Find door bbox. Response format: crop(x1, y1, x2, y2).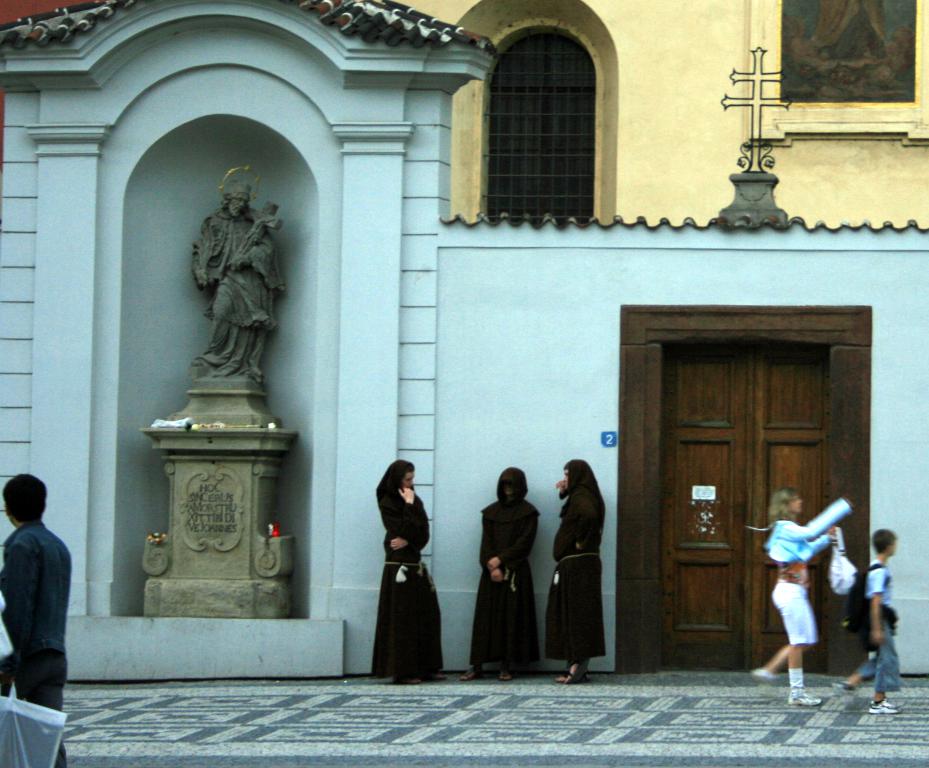
crop(657, 350, 829, 673).
